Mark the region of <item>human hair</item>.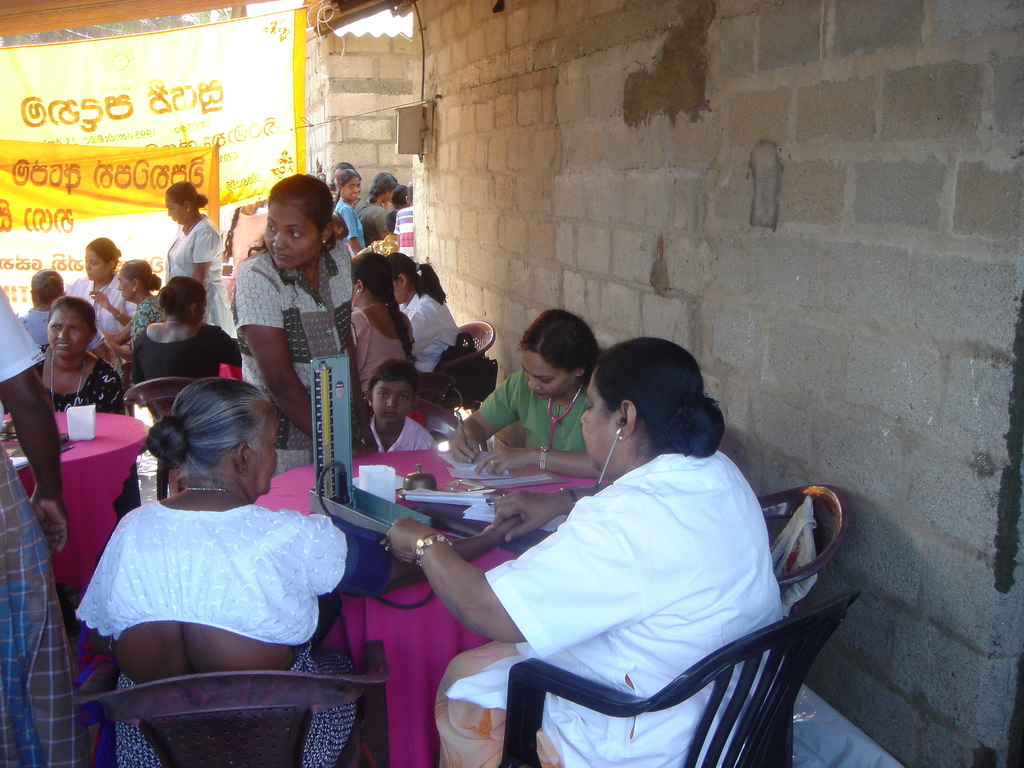
Region: 372:360:420:401.
